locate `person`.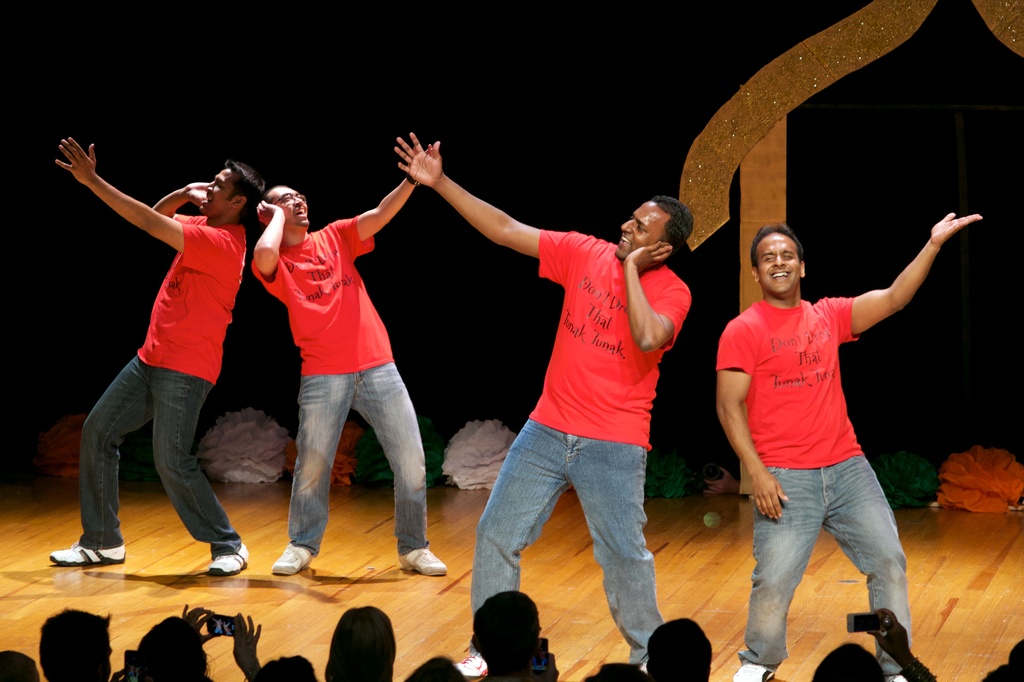
Bounding box: 810:602:938:681.
